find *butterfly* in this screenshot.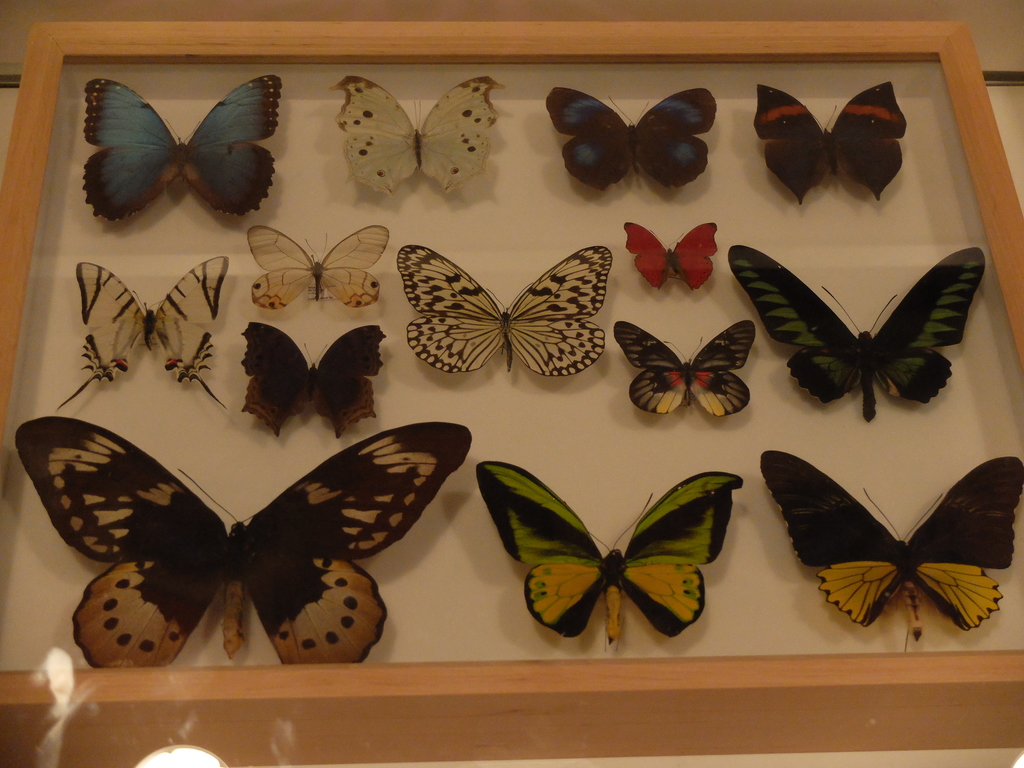
The bounding box for *butterfly* is <bbox>486, 446, 738, 649</bbox>.
